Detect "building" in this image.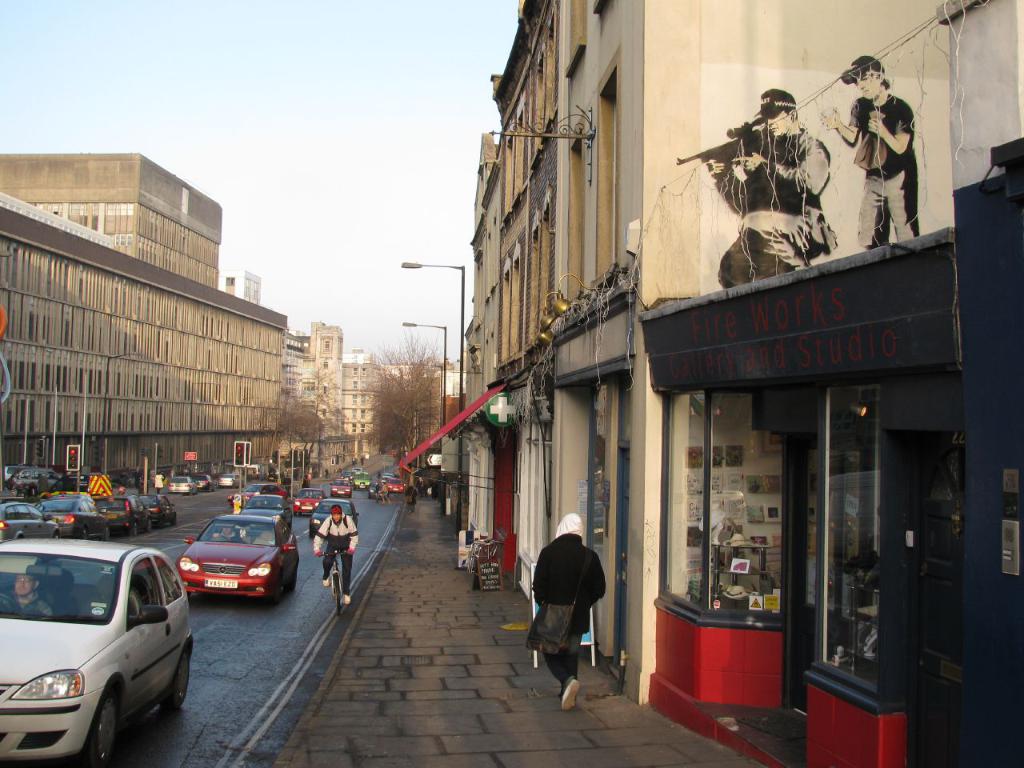
Detection: rect(0, 149, 286, 485).
